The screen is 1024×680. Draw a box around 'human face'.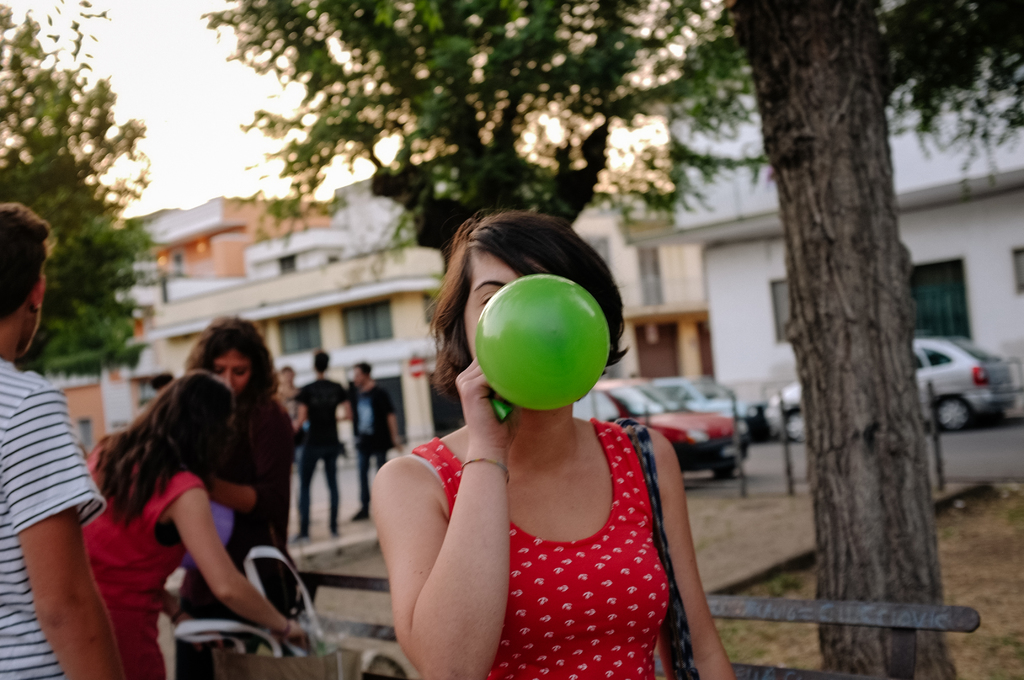
[282,368,294,386].
